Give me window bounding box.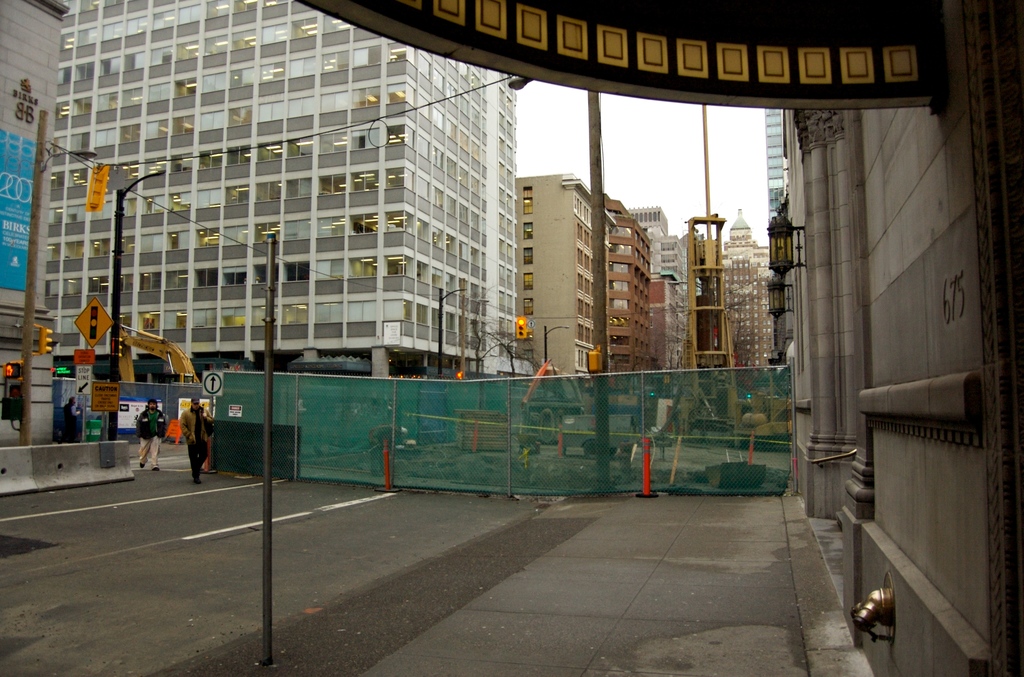
(203,37,229,60).
